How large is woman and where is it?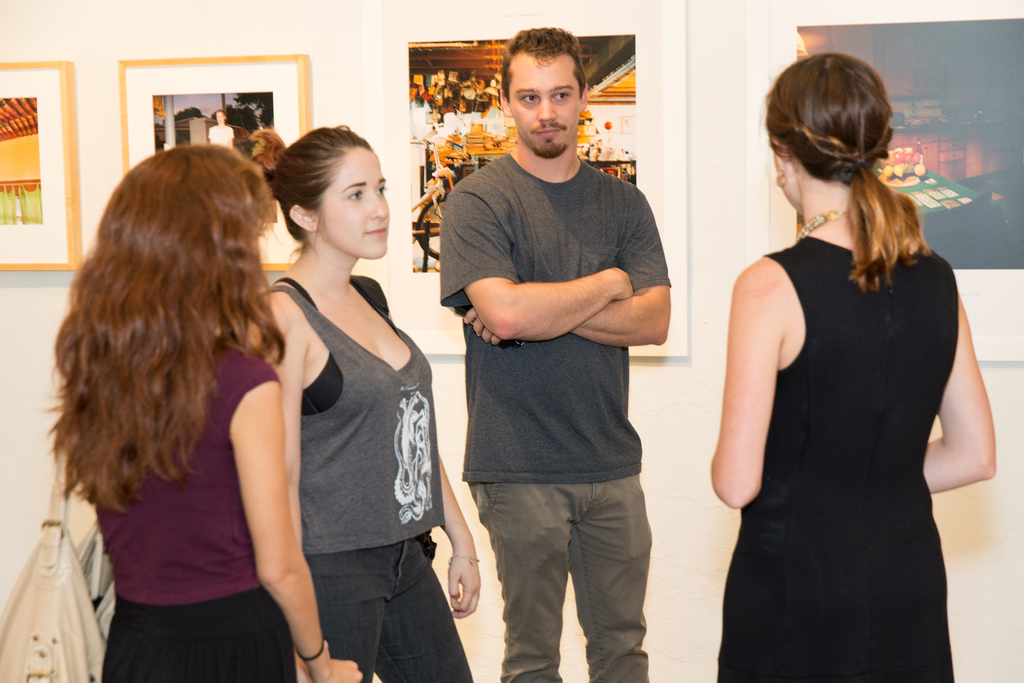
Bounding box: rect(47, 147, 367, 682).
